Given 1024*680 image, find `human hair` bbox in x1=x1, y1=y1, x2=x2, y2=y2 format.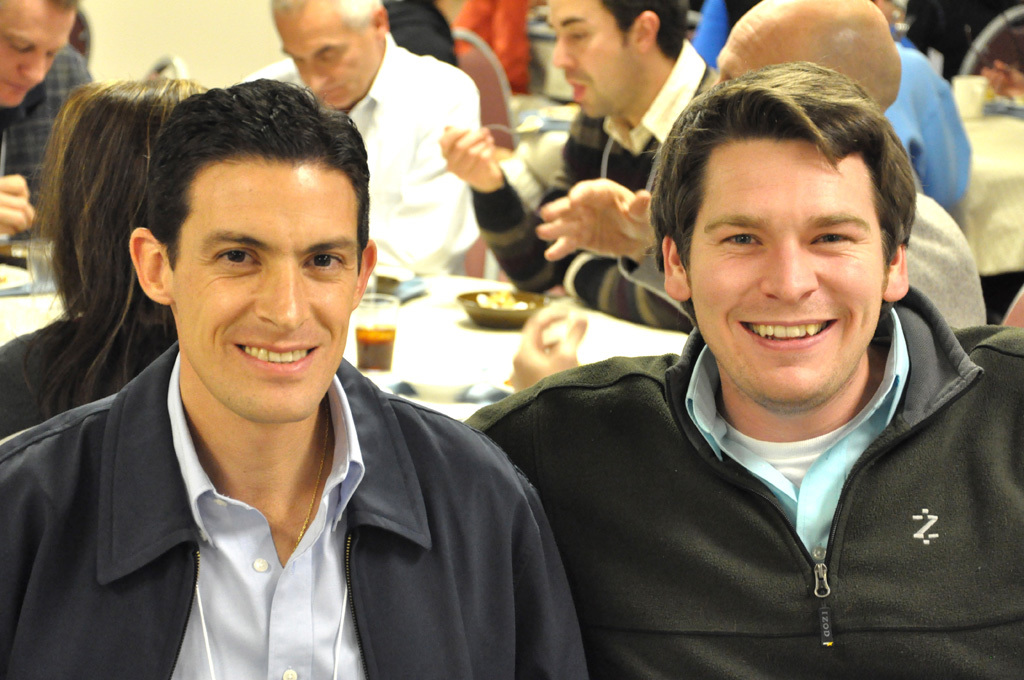
x1=600, y1=0, x2=688, y2=64.
